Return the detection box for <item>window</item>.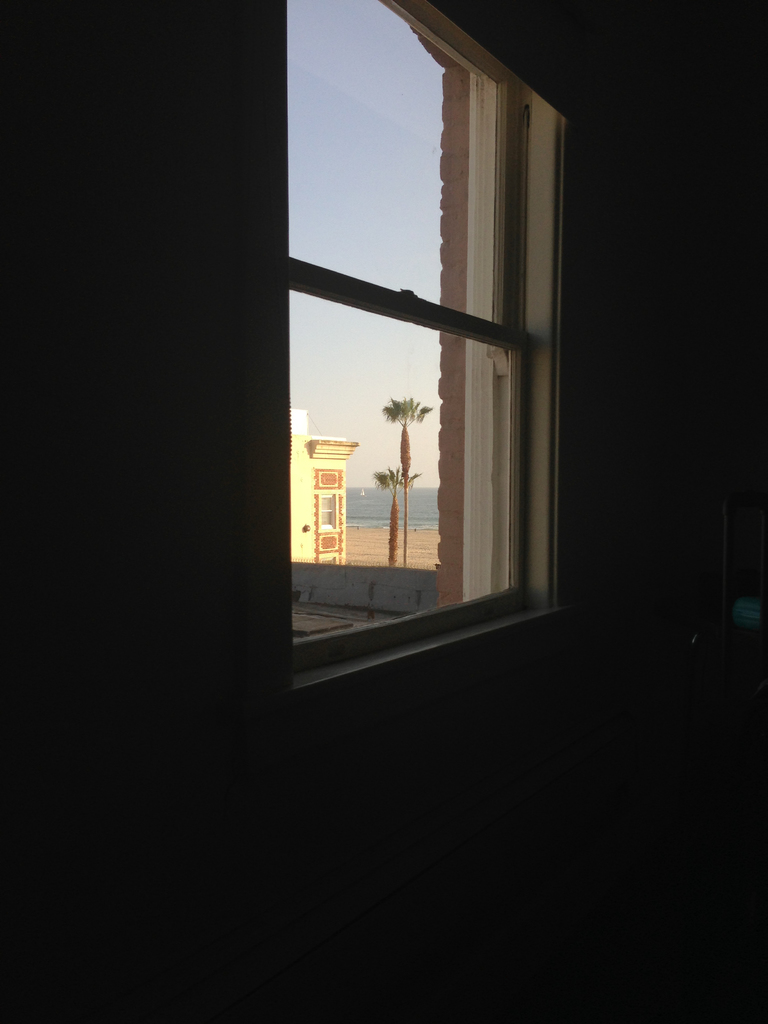
254/0/581/689.
